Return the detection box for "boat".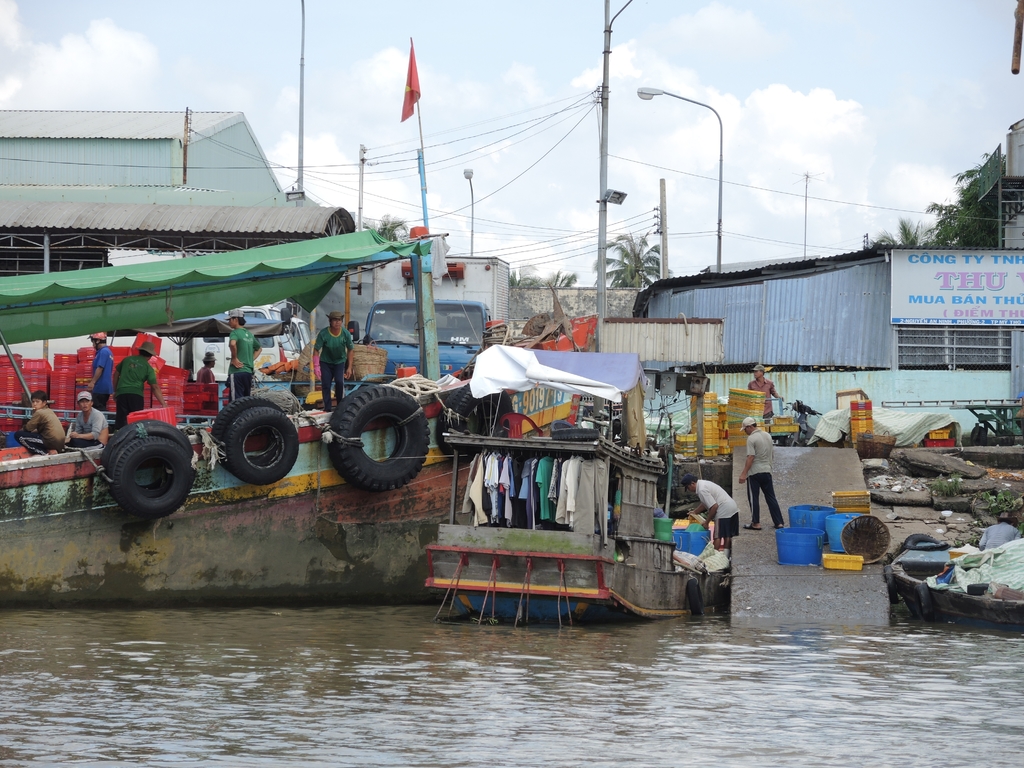
402, 335, 764, 636.
